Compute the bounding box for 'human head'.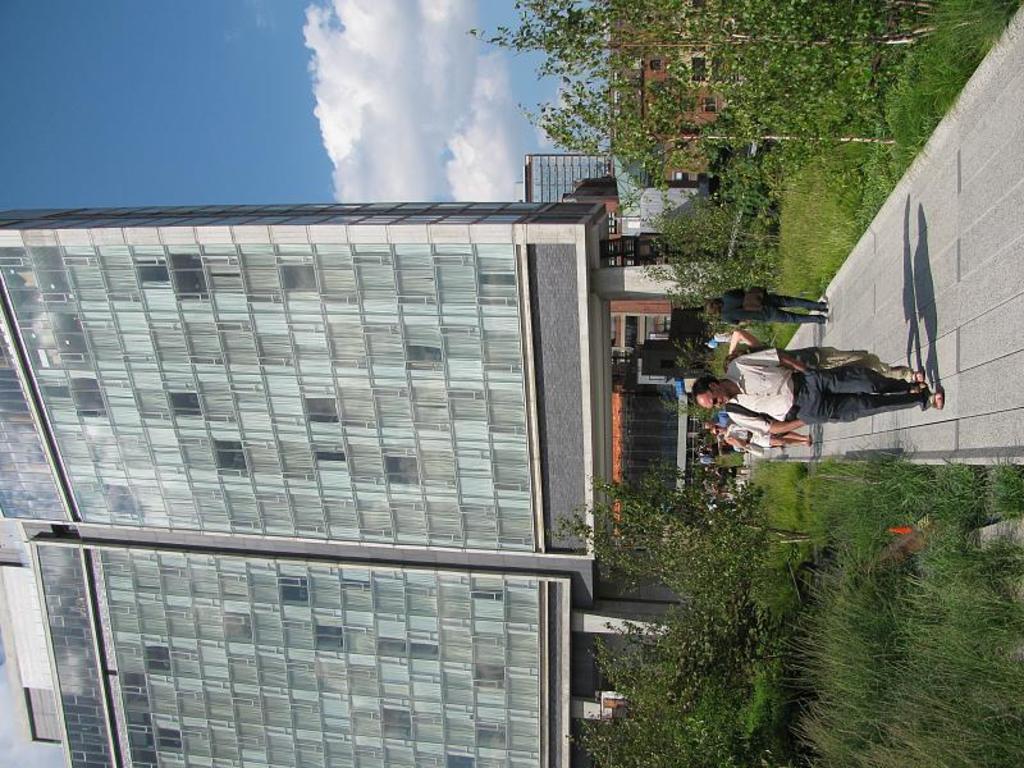
x1=722, y1=349, x2=755, y2=367.
